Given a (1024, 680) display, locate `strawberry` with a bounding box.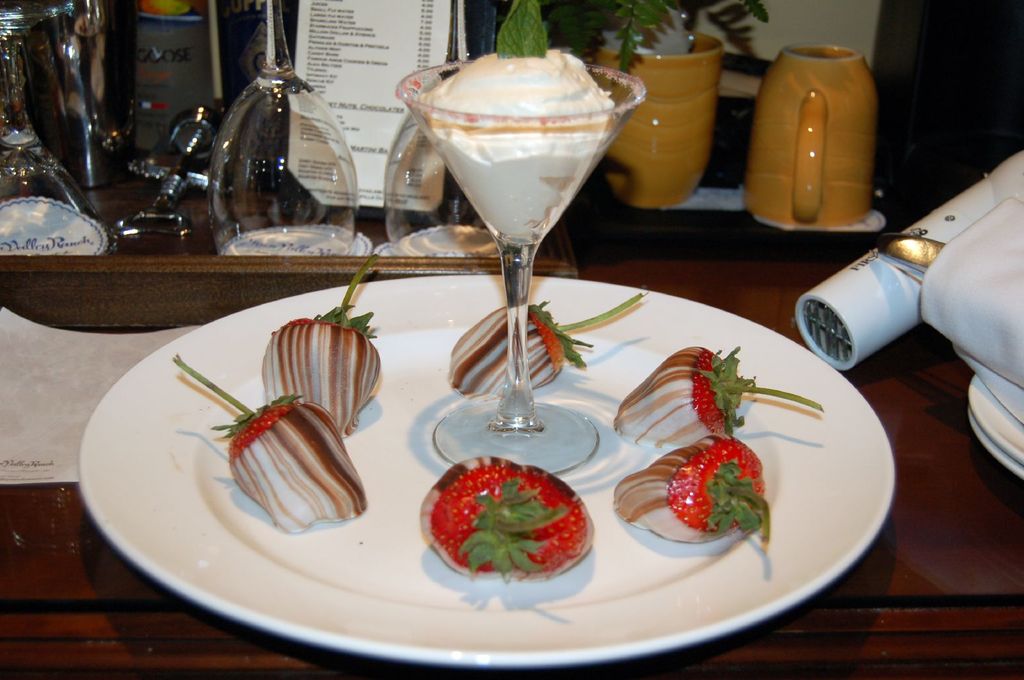
Located: (447, 294, 638, 401).
